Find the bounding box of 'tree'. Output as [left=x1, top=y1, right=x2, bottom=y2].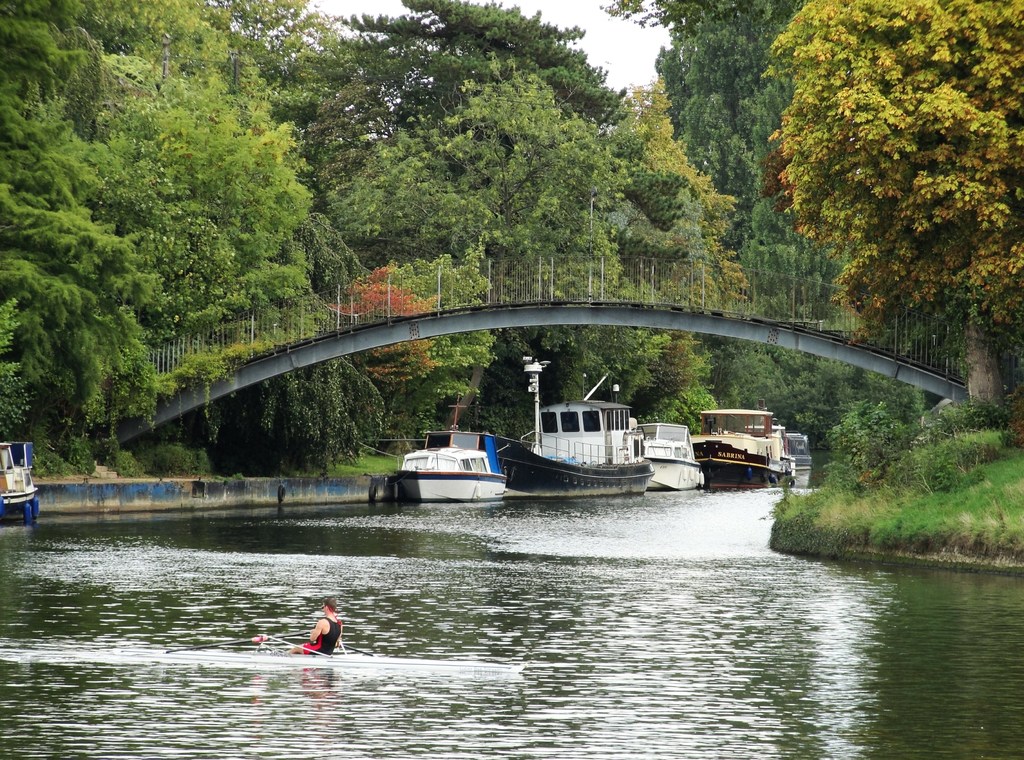
[left=13, top=54, right=346, bottom=454].
